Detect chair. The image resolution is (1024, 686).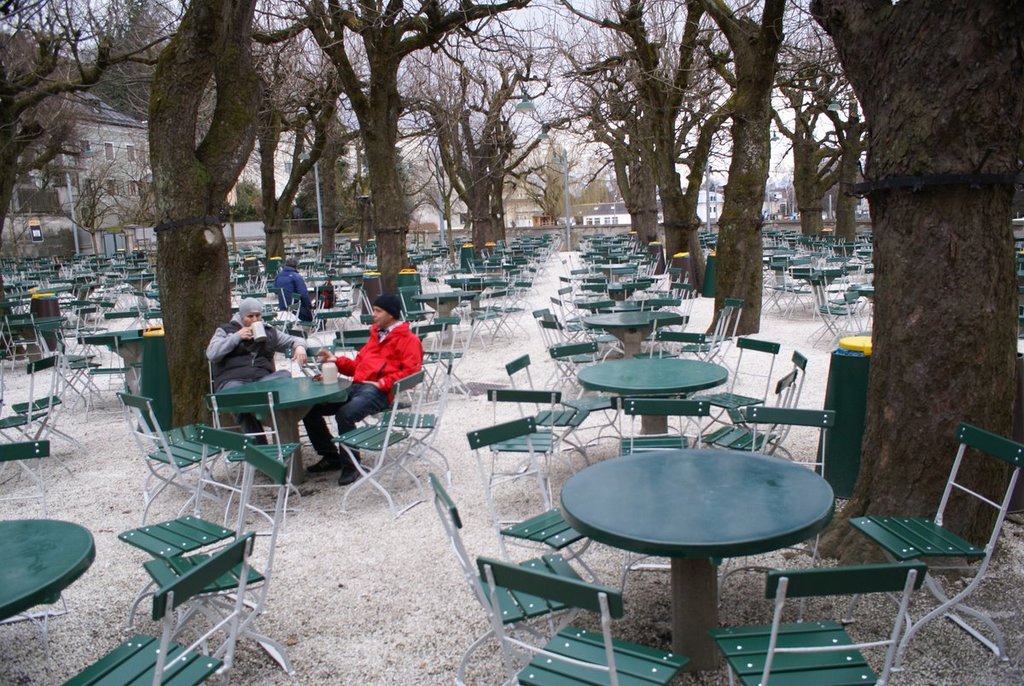
crop(719, 348, 805, 452).
